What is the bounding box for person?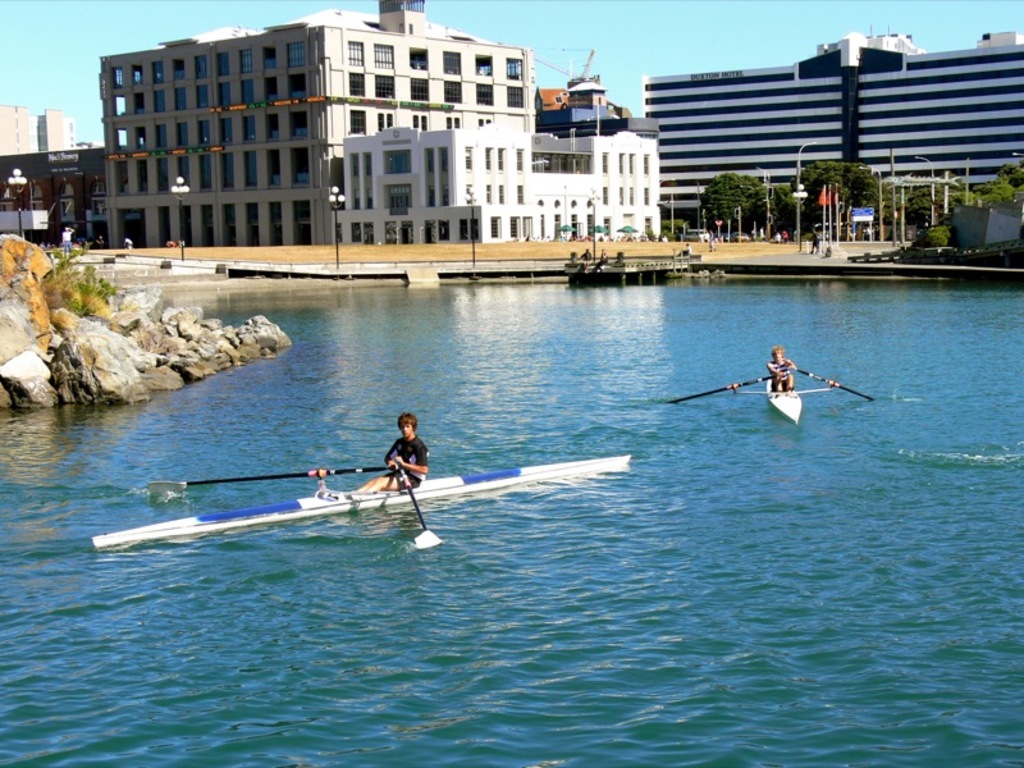
[left=810, top=228, right=818, bottom=253].
